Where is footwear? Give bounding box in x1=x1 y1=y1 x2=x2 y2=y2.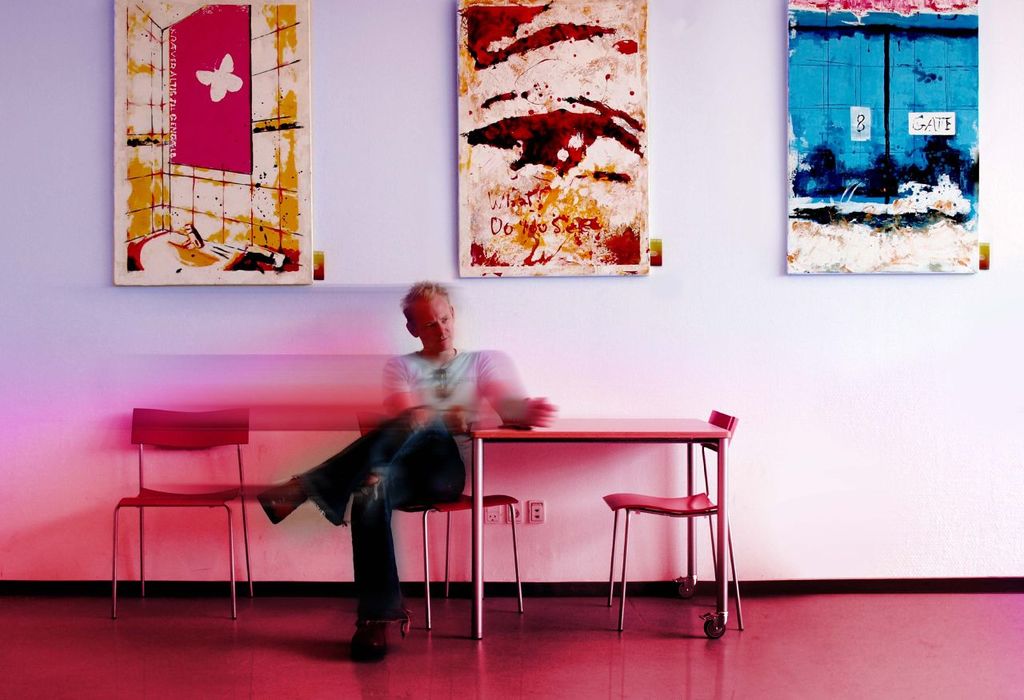
x1=351 y1=618 x2=397 y2=662.
